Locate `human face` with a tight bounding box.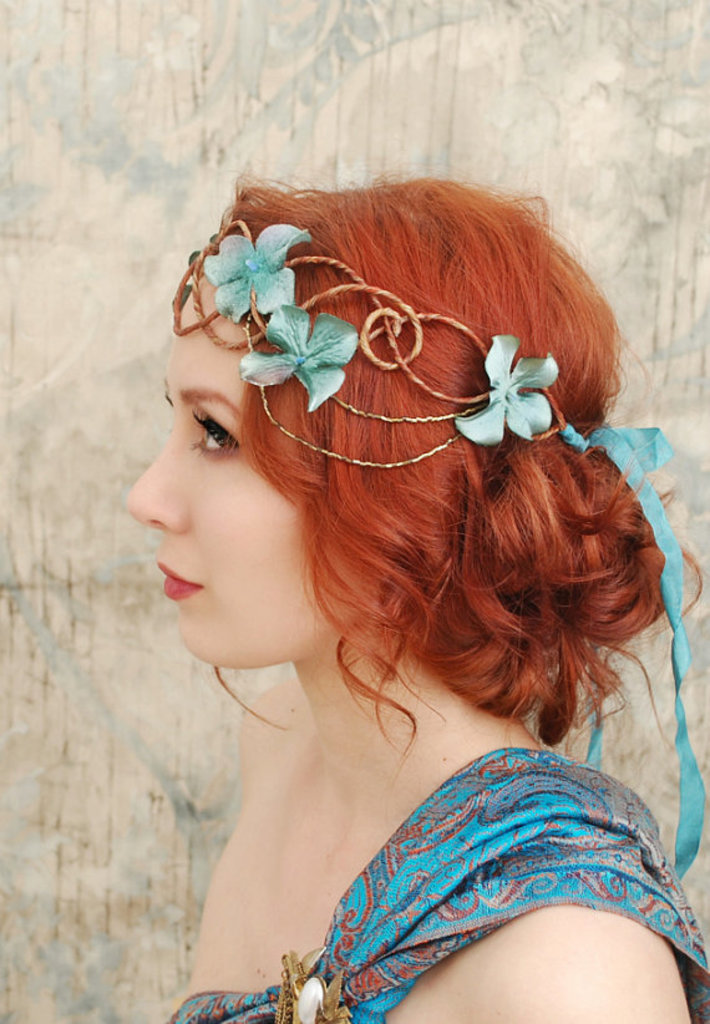
{"left": 118, "top": 277, "right": 385, "bottom": 670}.
